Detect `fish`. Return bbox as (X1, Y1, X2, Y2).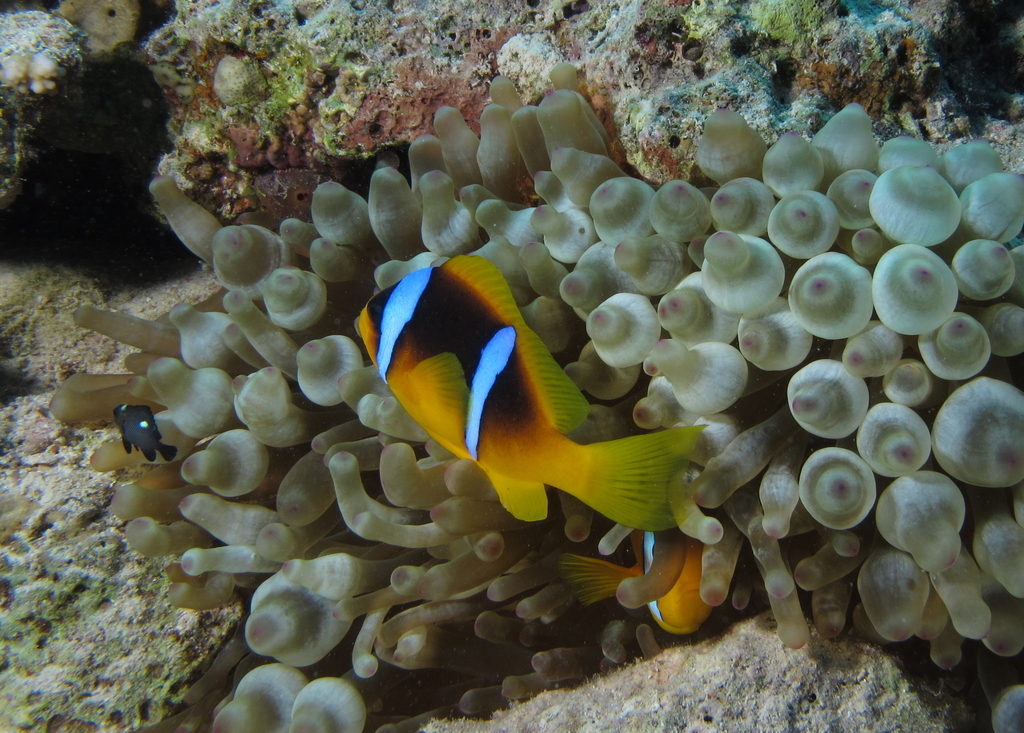
(553, 525, 720, 640).
